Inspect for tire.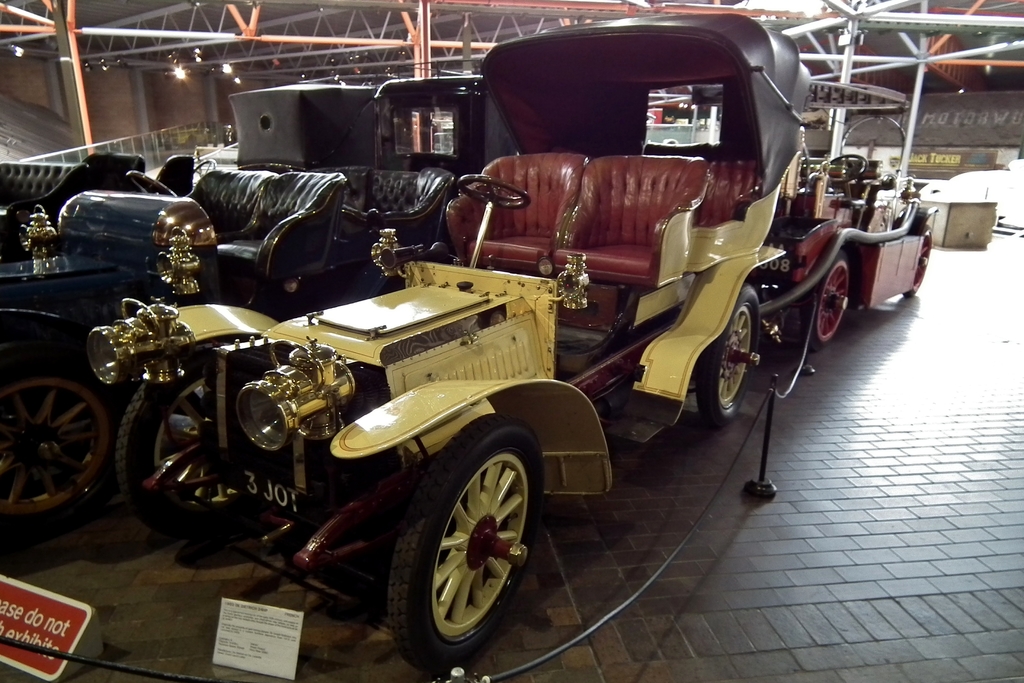
Inspection: [left=803, top=260, right=856, bottom=349].
